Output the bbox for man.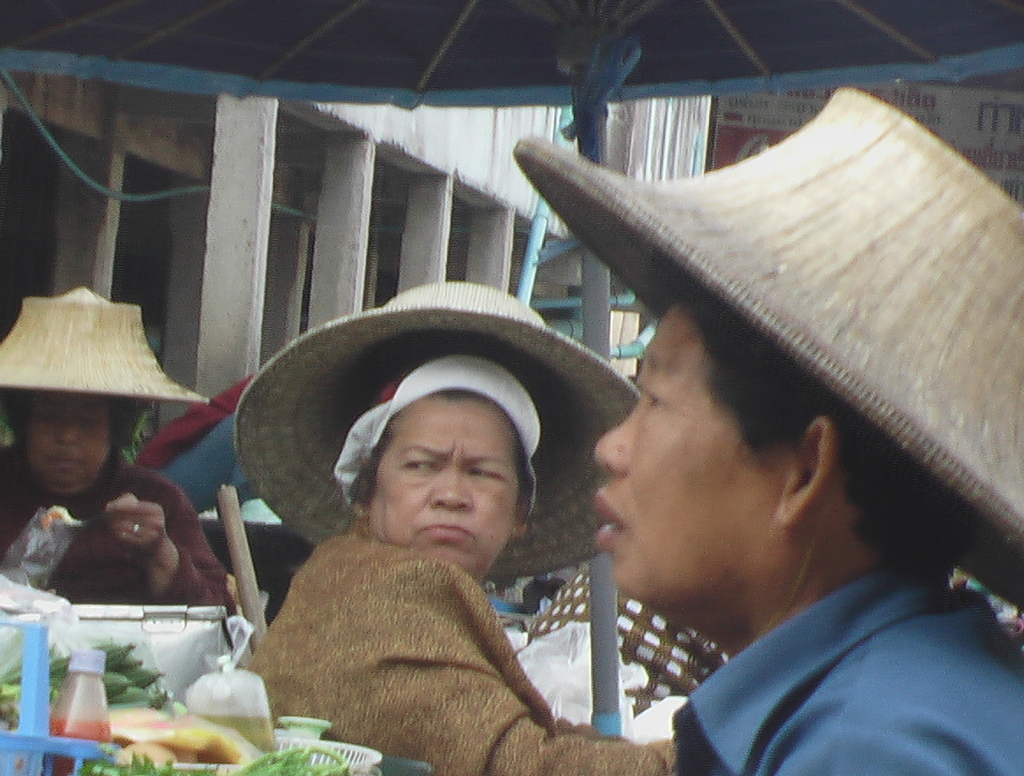
(526,261,1023,775).
